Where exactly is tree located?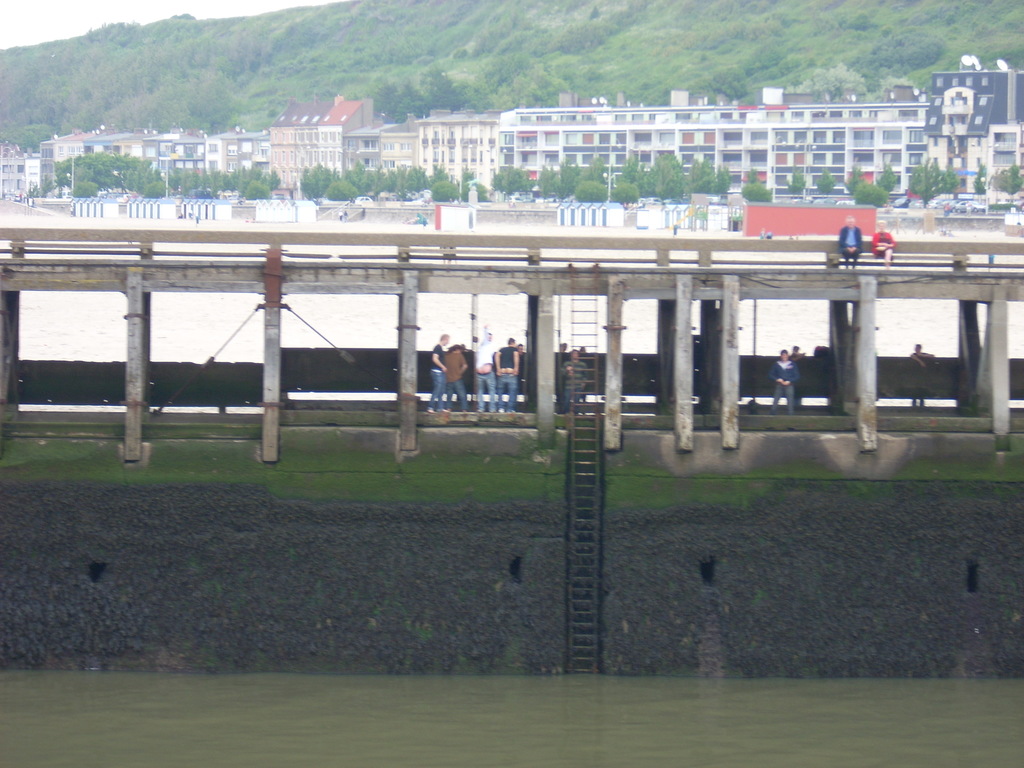
Its bounding box is crop(733, 168, 782, 208).
